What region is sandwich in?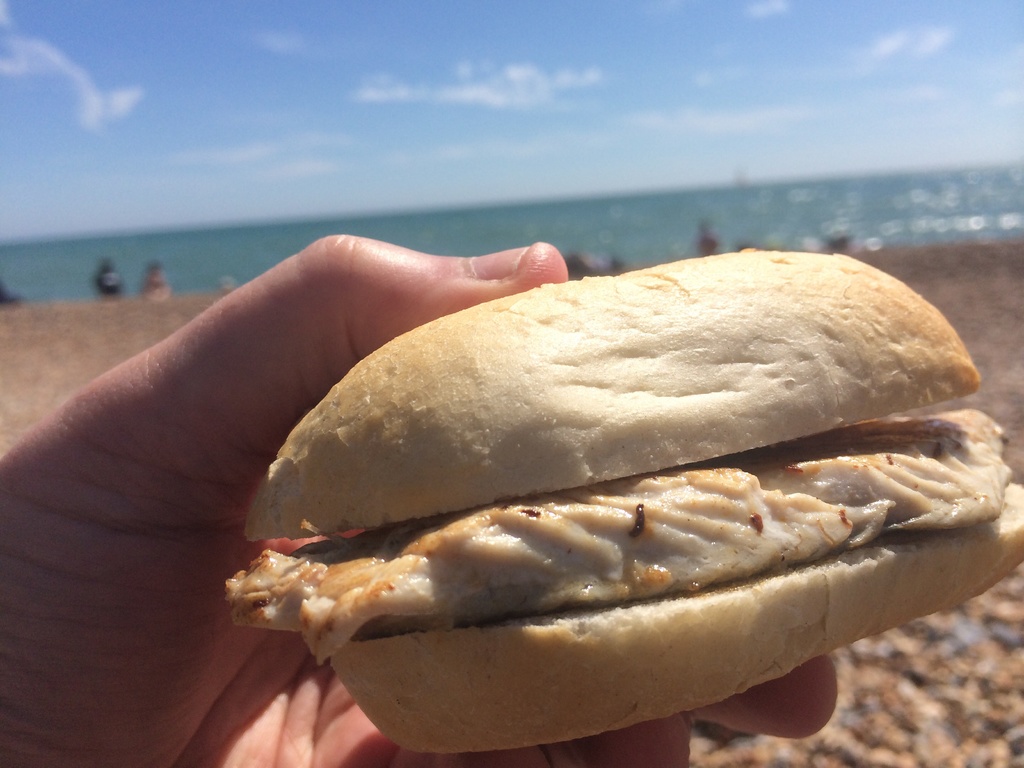
rect(216, 237, 1023, 756).
